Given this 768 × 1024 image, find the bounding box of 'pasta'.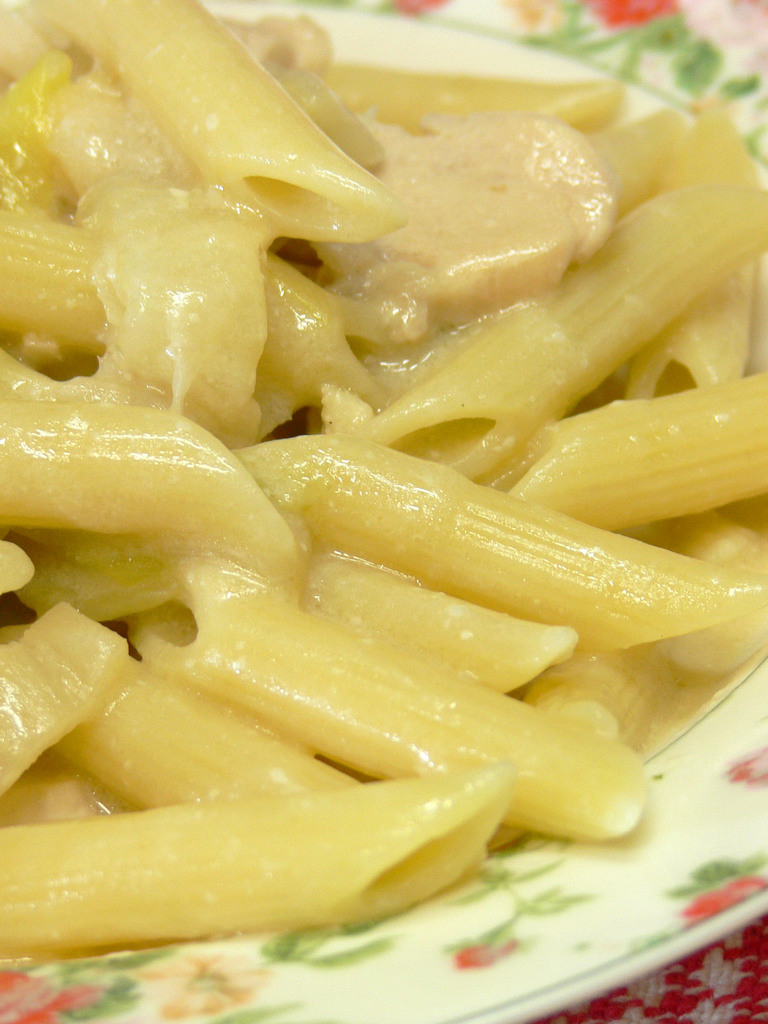
region(0, 0, 767, 924).
